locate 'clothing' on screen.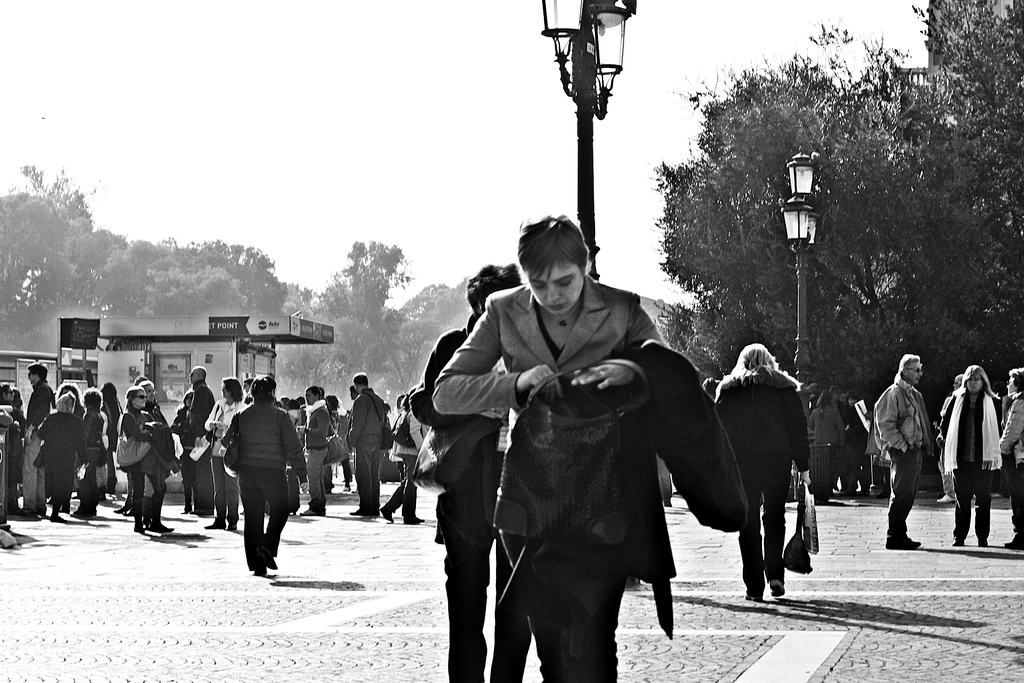
On screen at crop(356, 443, 375, 511).
